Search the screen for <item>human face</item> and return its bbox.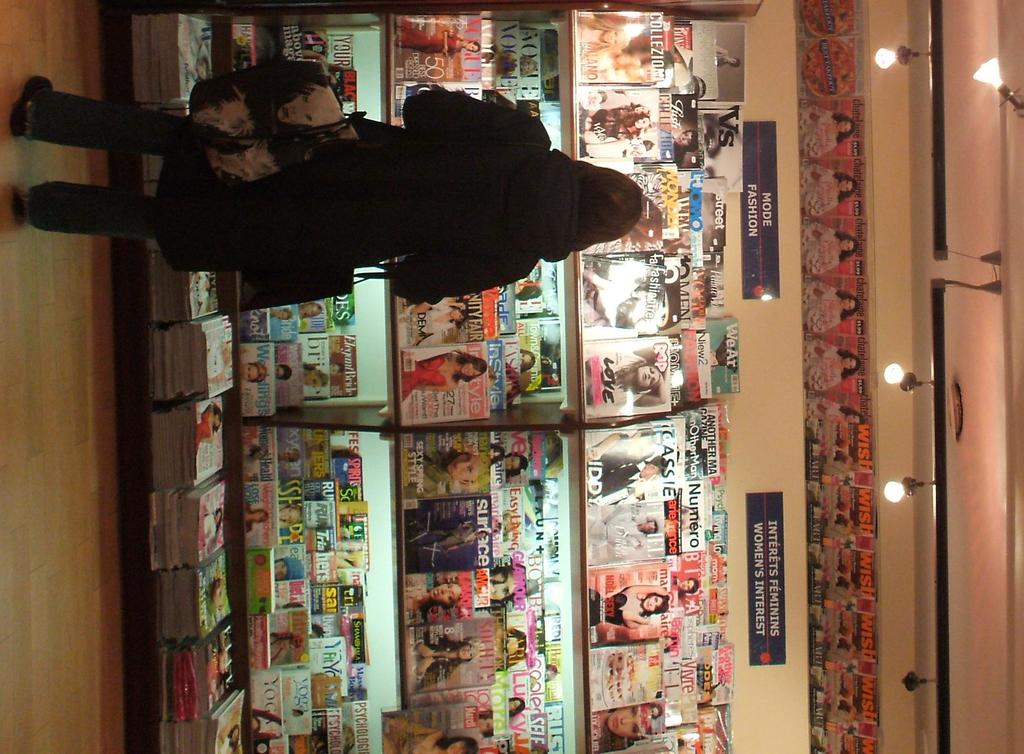
Found: [x1=490, y1=570, x2=515, y2=603].
